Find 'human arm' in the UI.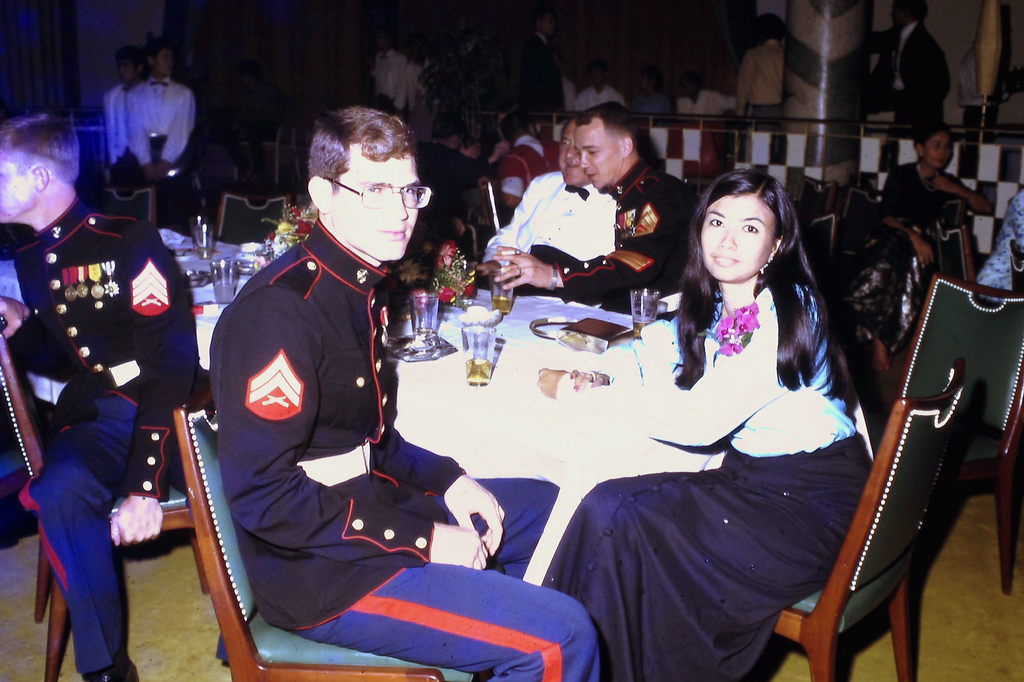
UI element at crop(1008, 191, 1023, 270).
